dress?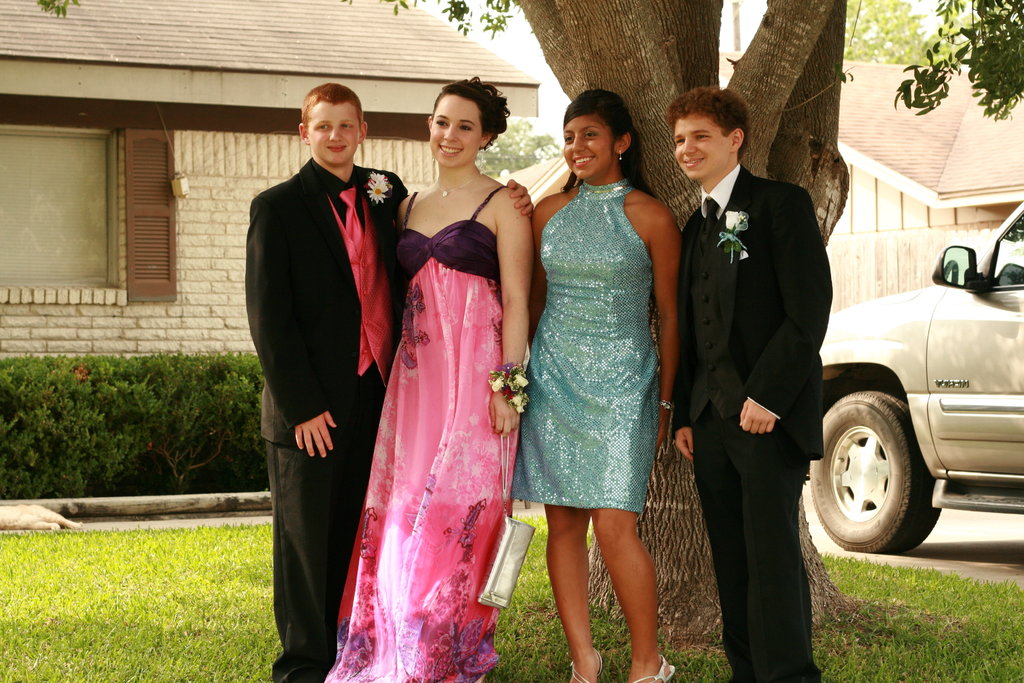
locate(511, 177, 660, 512)
